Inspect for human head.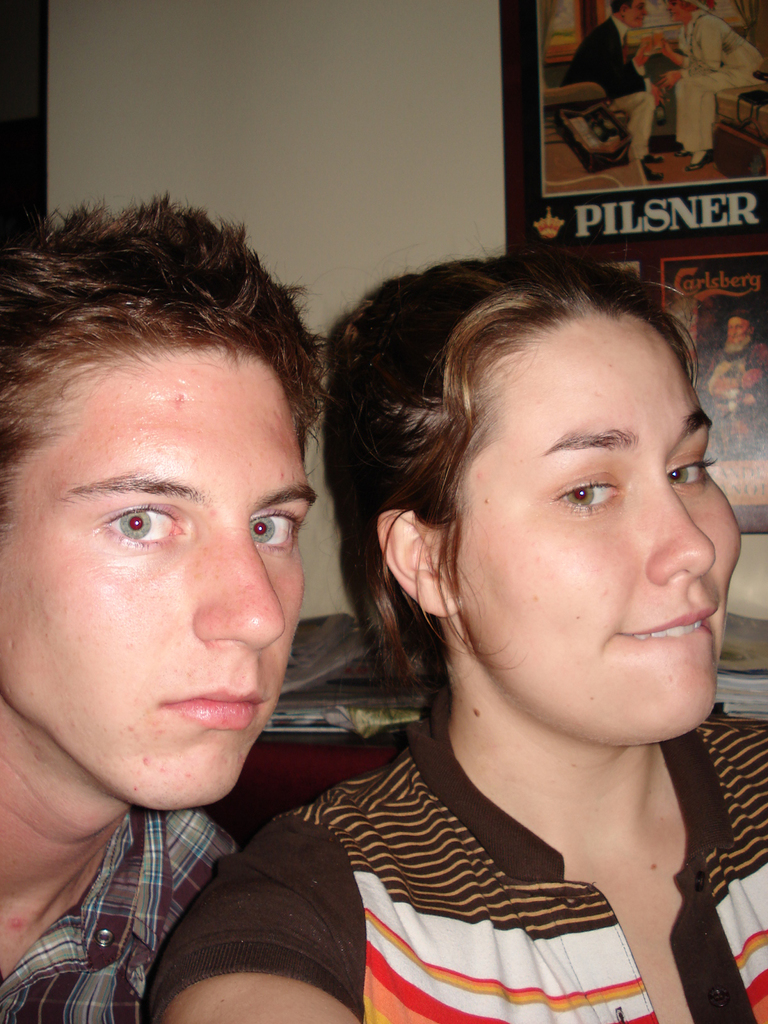
Inspection: 0 191 322 810.
